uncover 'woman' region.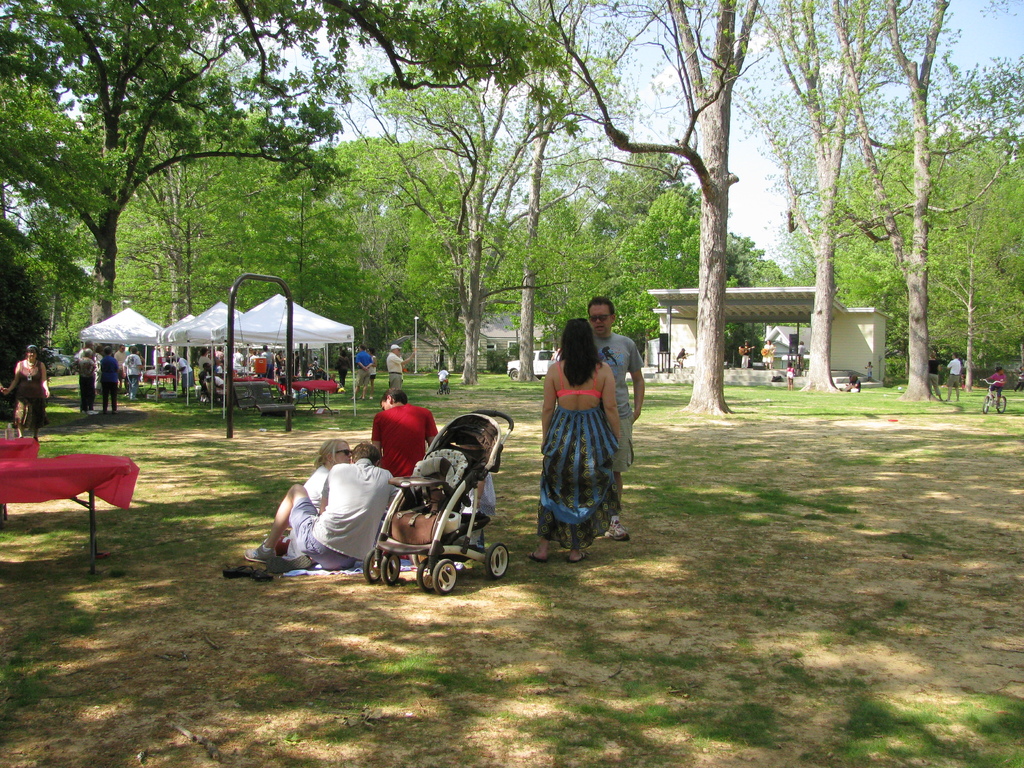
Uncovered: x1=0 y1=342 x2=52 y2=443.
